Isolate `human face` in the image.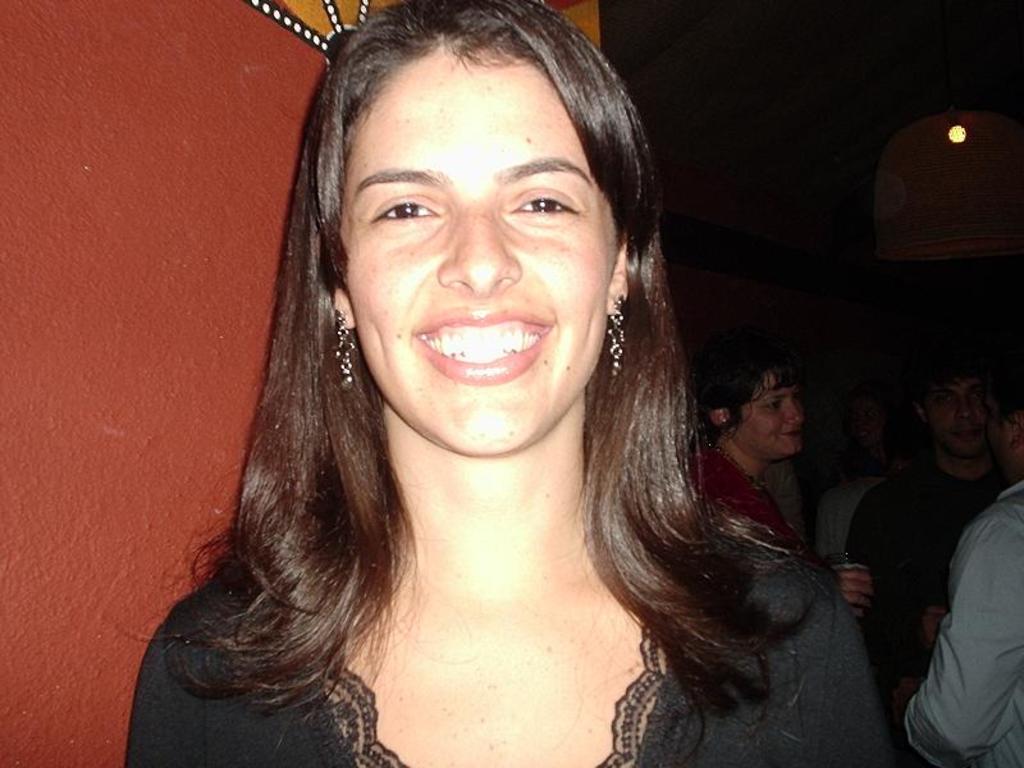
Isolated region: detection(932, 385, 988, 454).
